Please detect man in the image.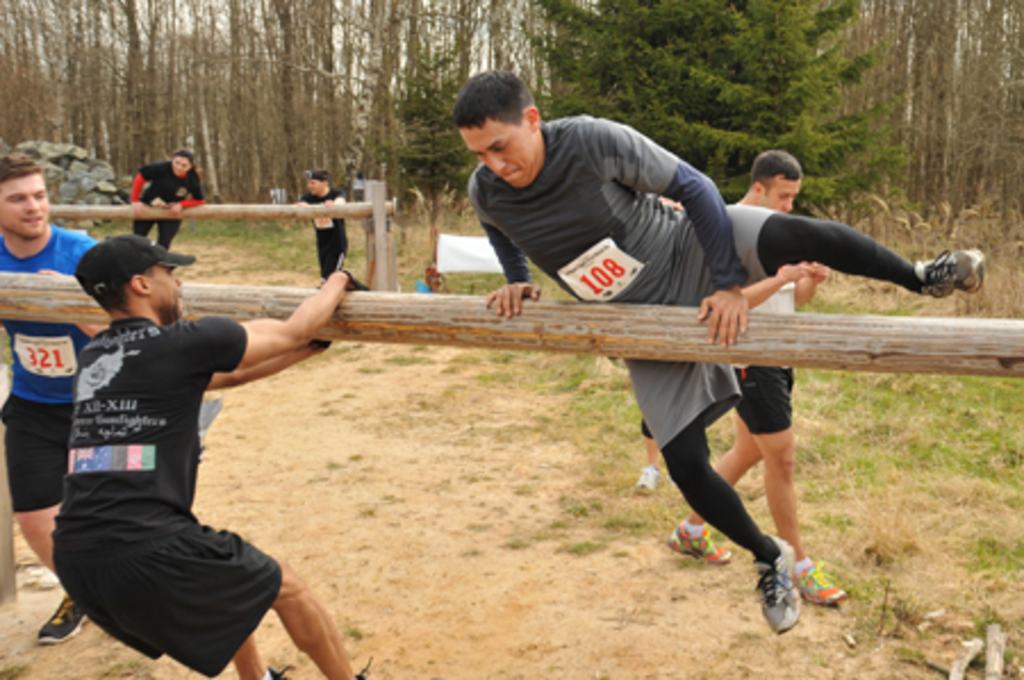
664, 148, 847, 605.
